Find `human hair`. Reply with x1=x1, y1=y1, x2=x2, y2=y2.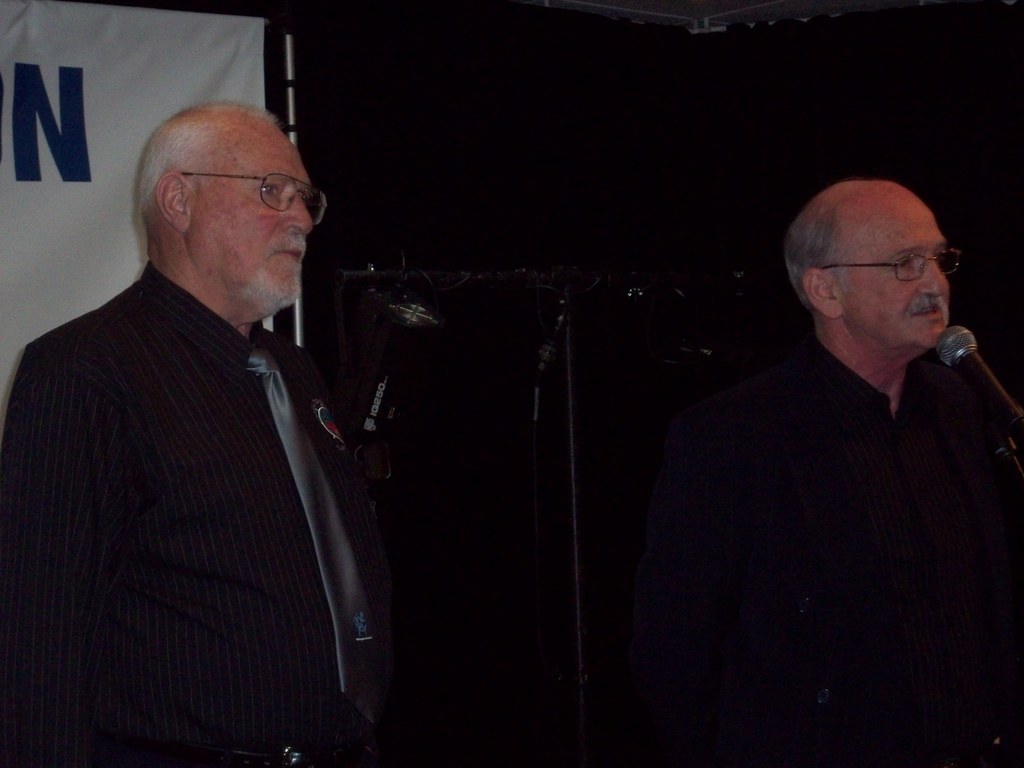
x1=146, y1=115, x2=285, y2=243.
